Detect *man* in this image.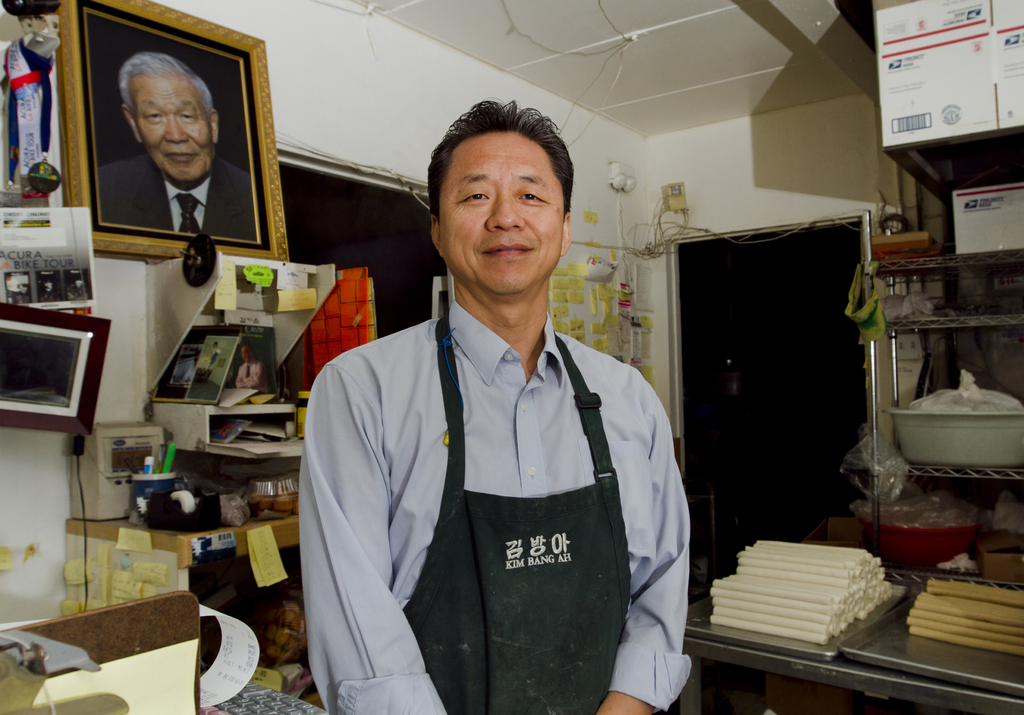
Detection: BBox(301, 107, 696, 714).
